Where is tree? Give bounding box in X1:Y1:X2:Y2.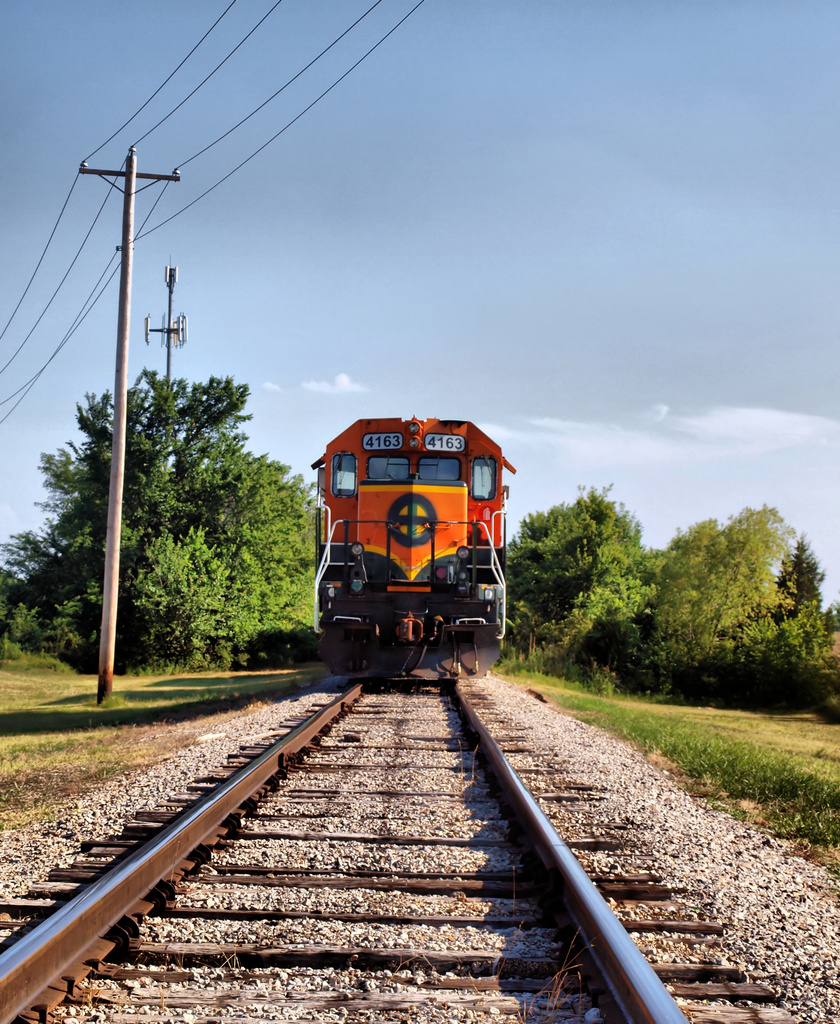
620:490:825:698.
